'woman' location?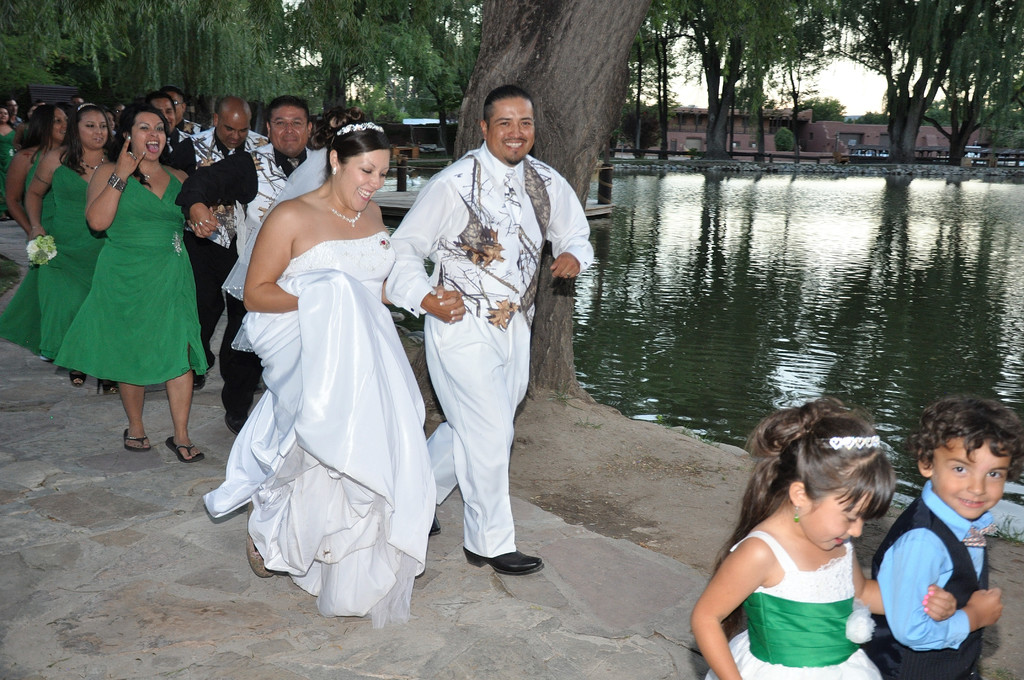
0, 102, 127, 398
